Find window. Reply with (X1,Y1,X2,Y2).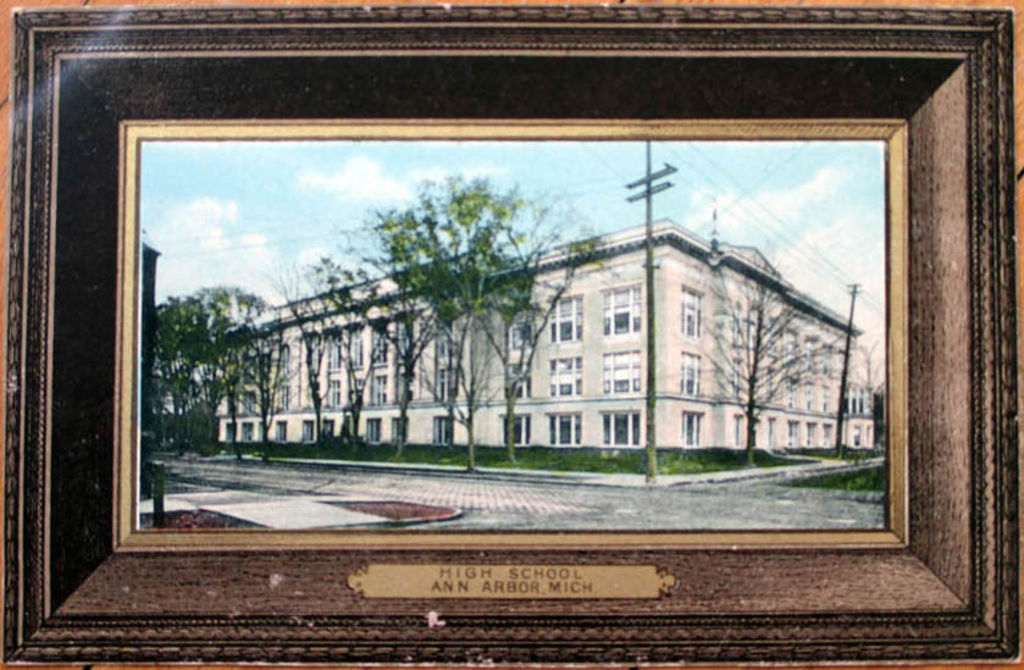
(681,348,702,393).
